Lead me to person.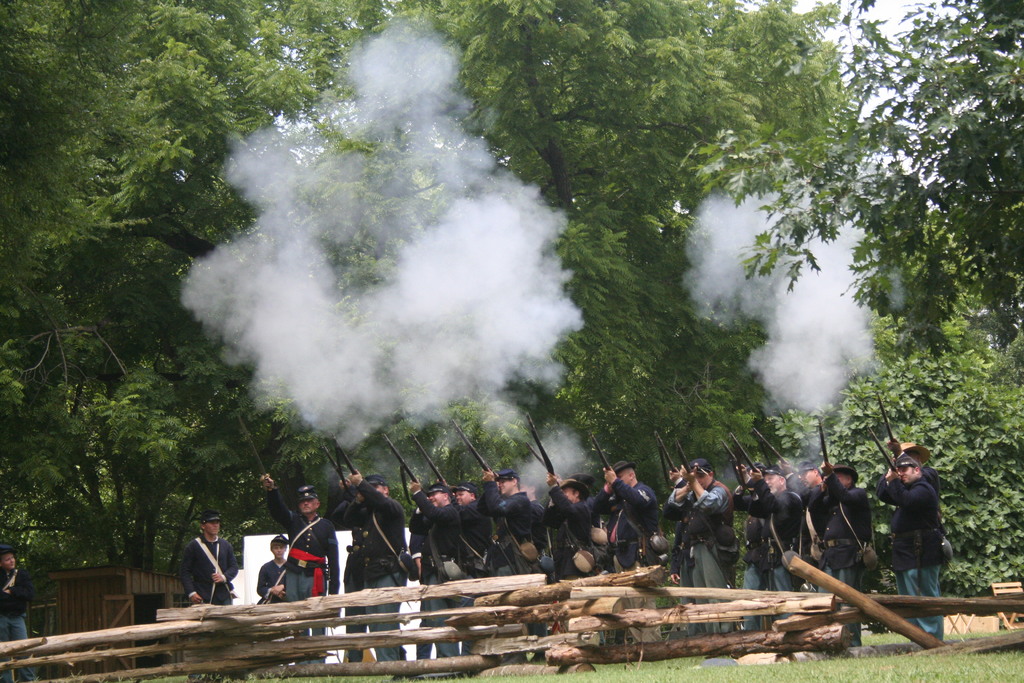
Lead to <bbox>909, 436, 948, 638</bbox>.
